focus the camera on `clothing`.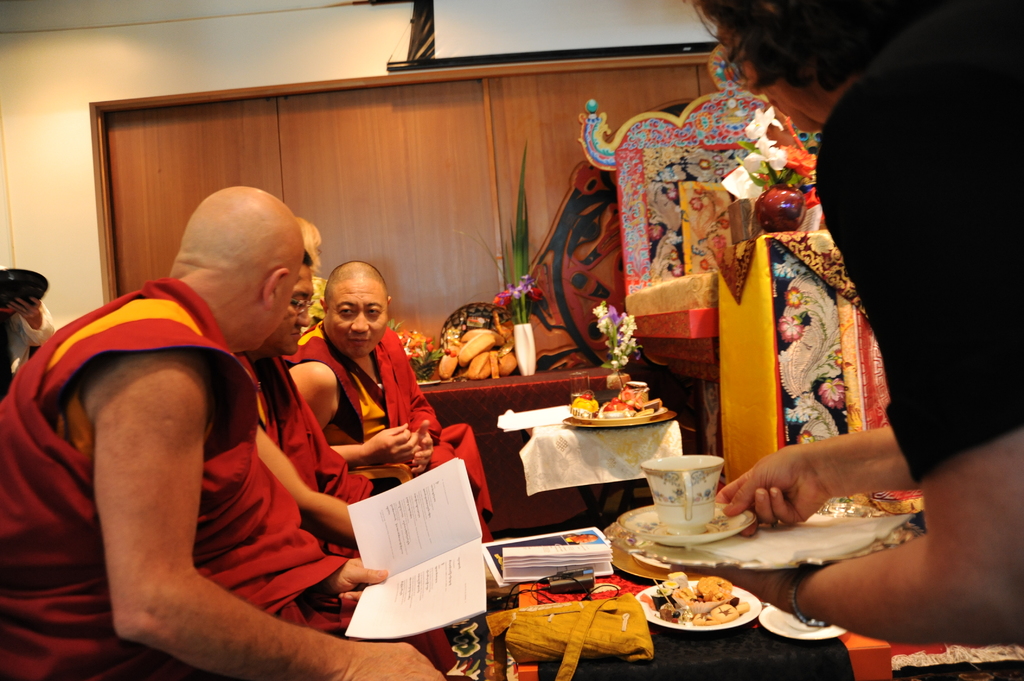
Focus region: box(279, 325, 489, 539).
